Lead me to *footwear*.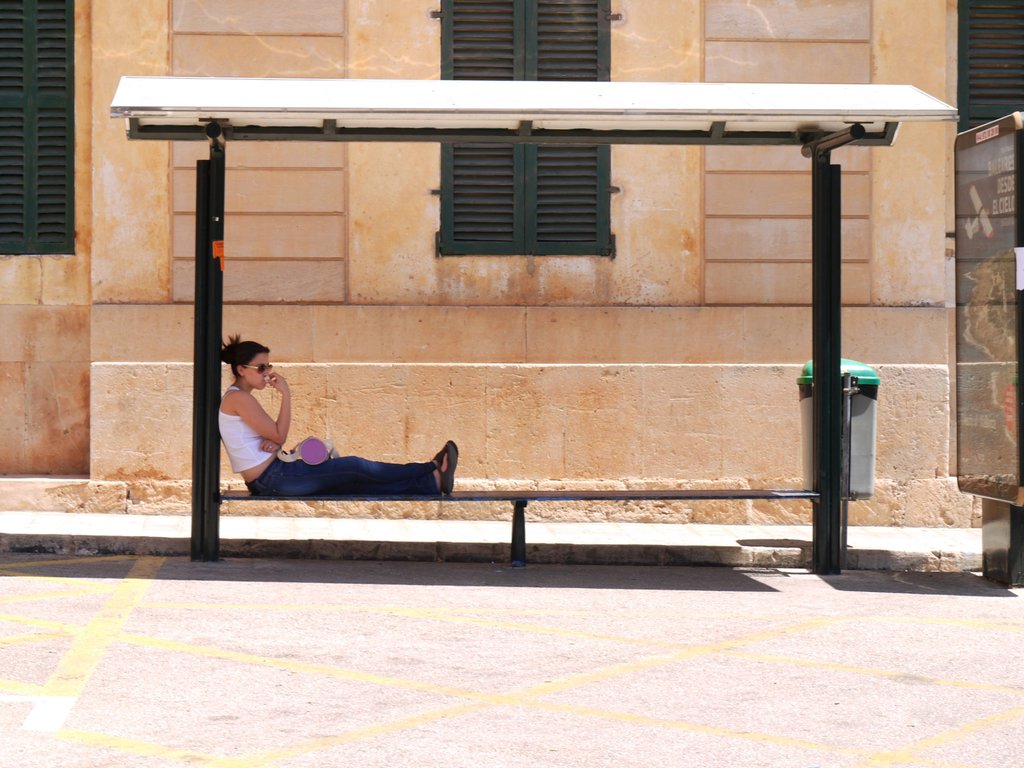
Lead to select_region(431, 442, 452, 470).
